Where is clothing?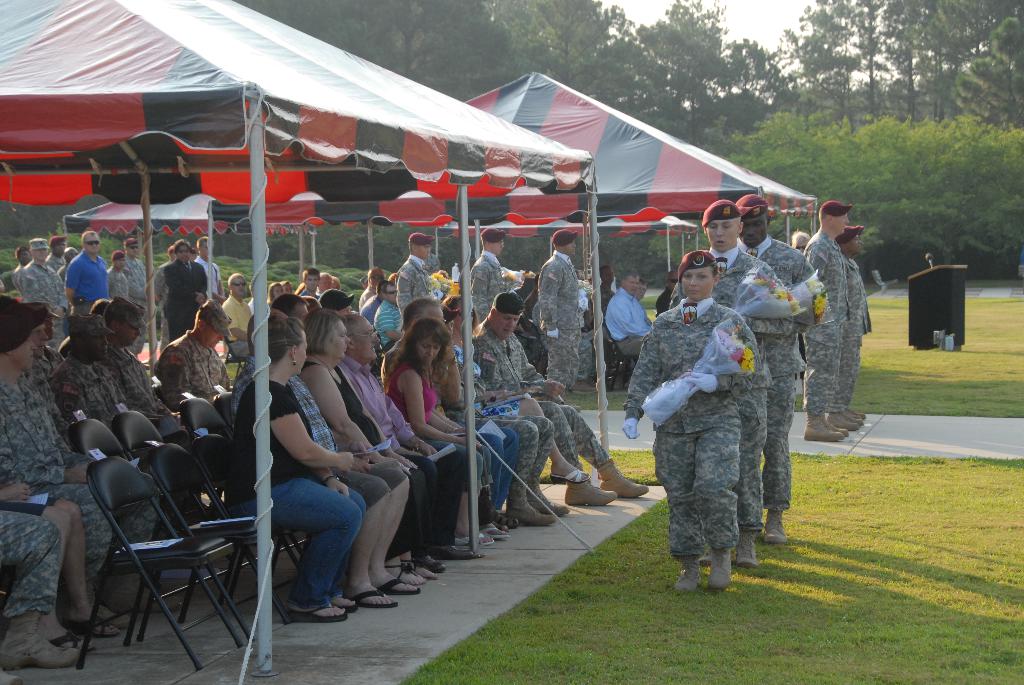
select_region(634, 252, 807, 584).
